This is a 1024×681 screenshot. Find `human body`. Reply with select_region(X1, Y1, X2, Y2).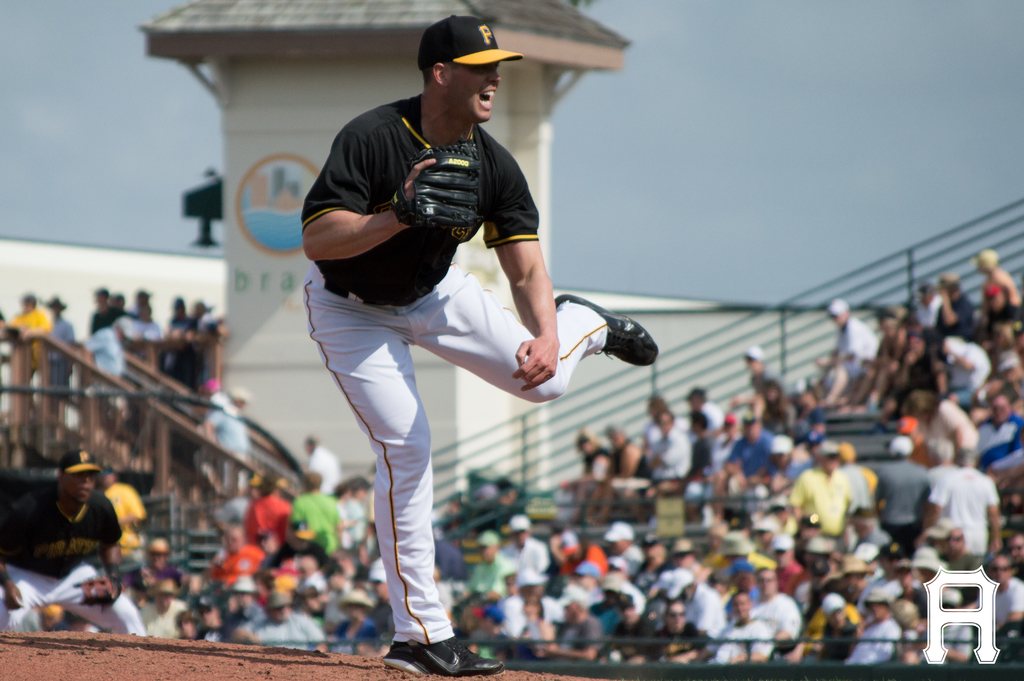
select_region(845, 590, 897, 668).
